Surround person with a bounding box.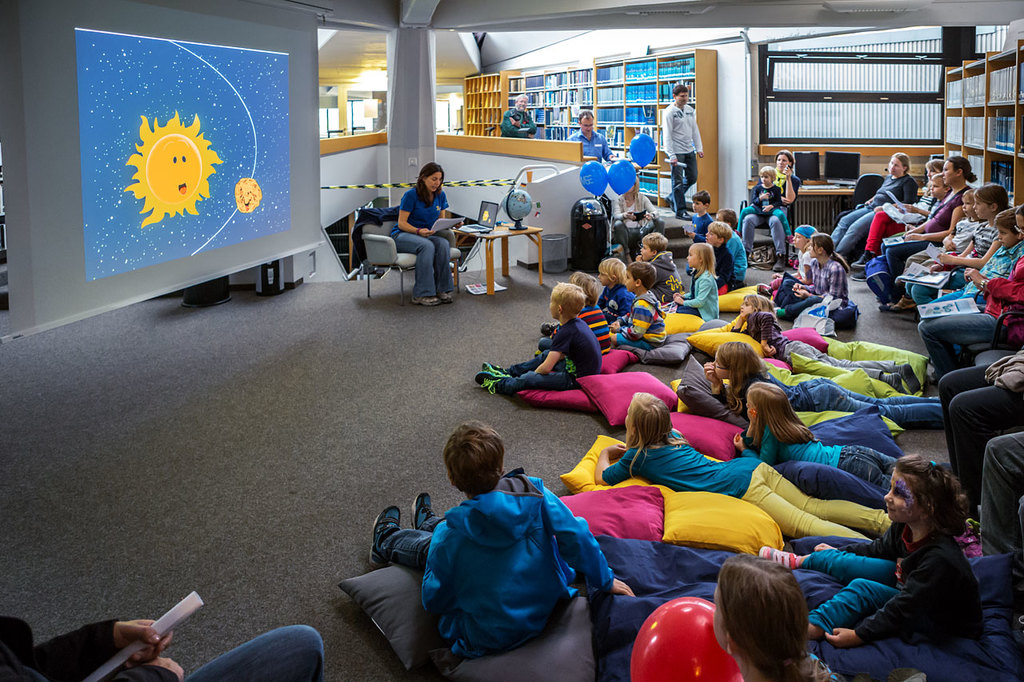
x1=730, y1=168, x2=790, y2=263.
